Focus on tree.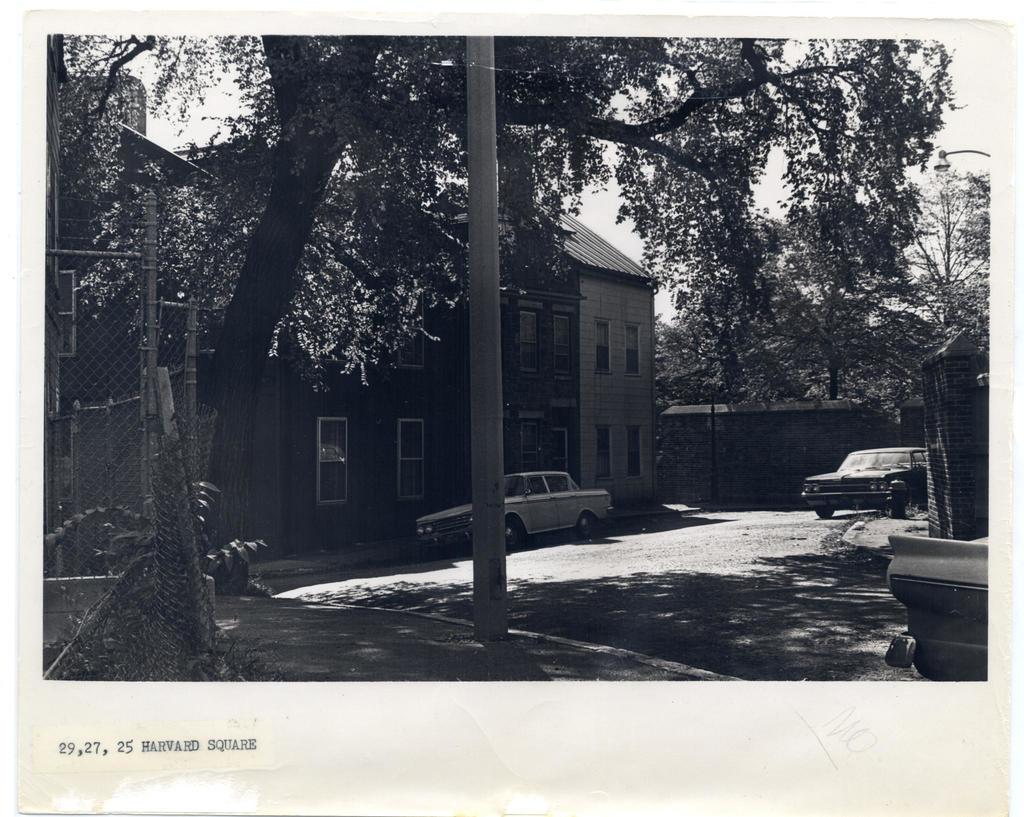
Focused at (left=47, top=30, right=443, bottom=364).
